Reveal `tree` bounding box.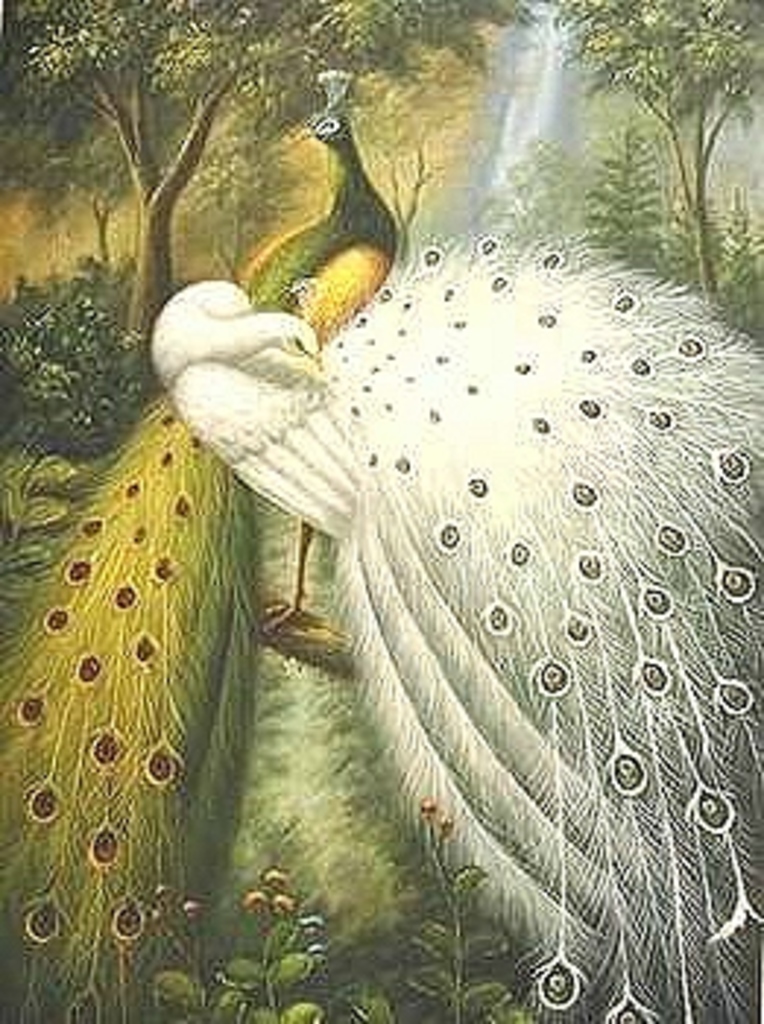
Revealed: 556:0:761:313.
